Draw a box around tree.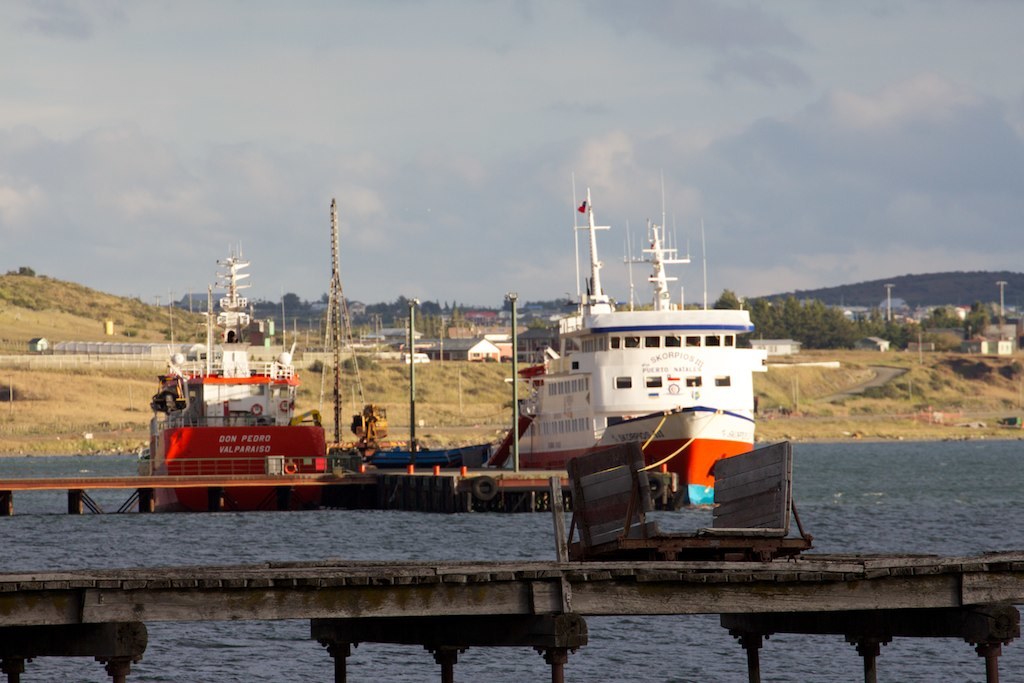
x1=752, y1=298, x2=790, y2=348.
